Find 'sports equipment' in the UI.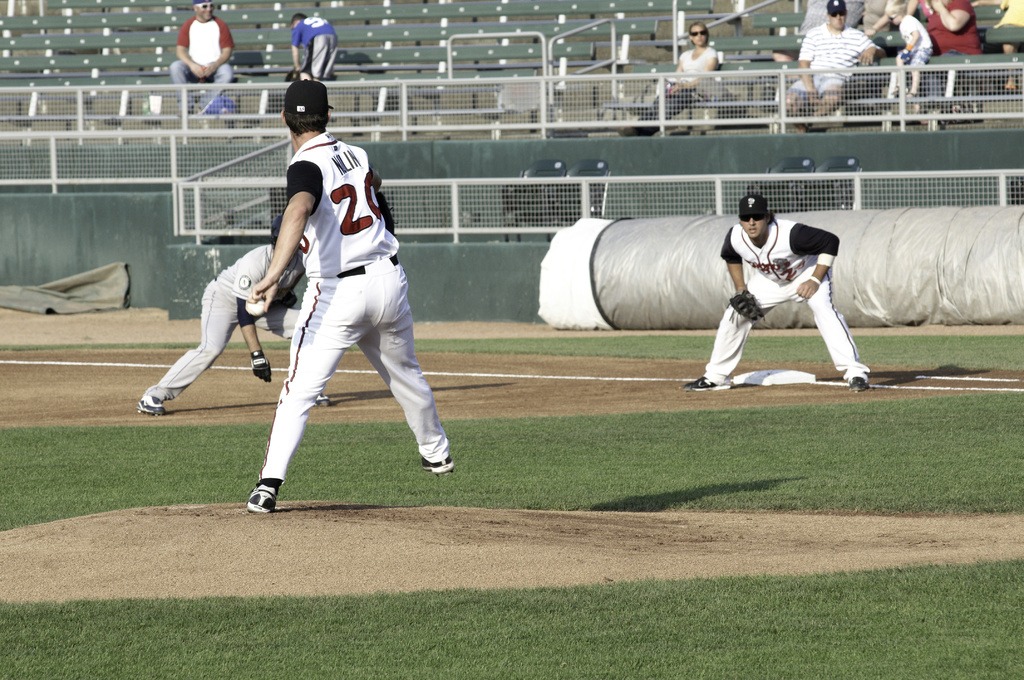
UI element at bbox=[250, 483, 278, 514].
